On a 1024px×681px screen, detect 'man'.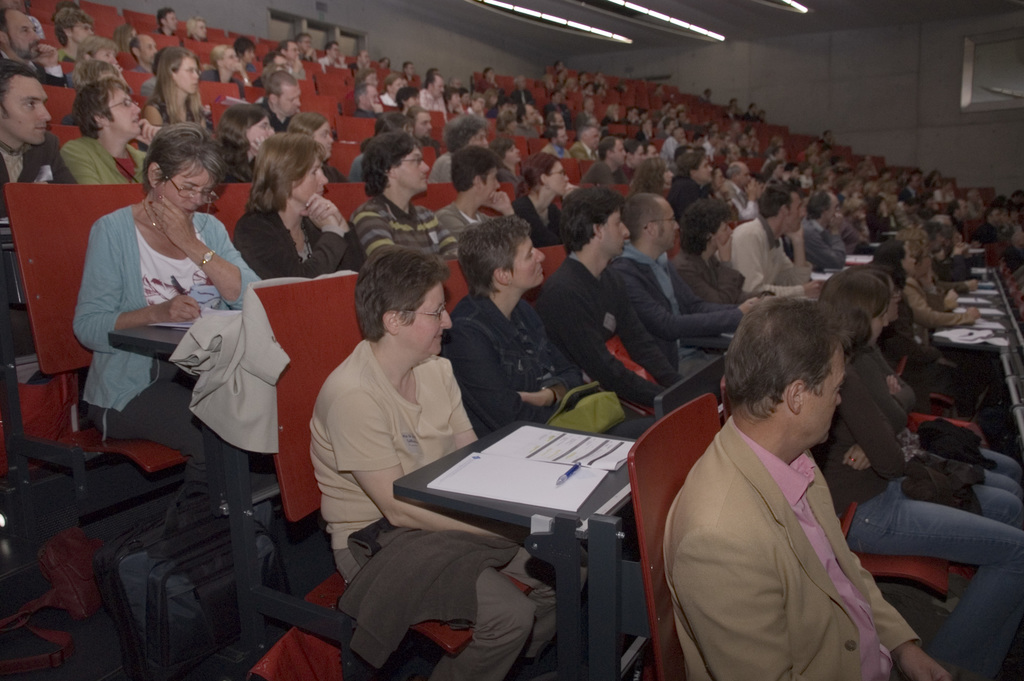
(left=582, top=135, right=627, bottom=184).
